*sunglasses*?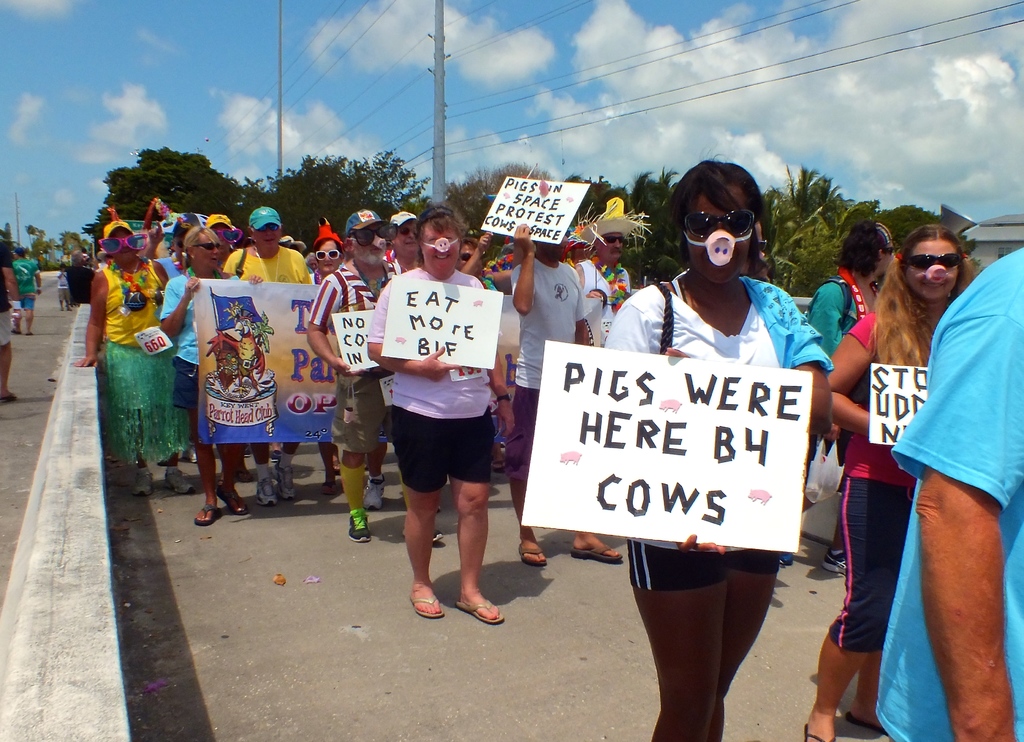
{"x1": 193, "y1": 242, "x2": 216, "y2": 250}
